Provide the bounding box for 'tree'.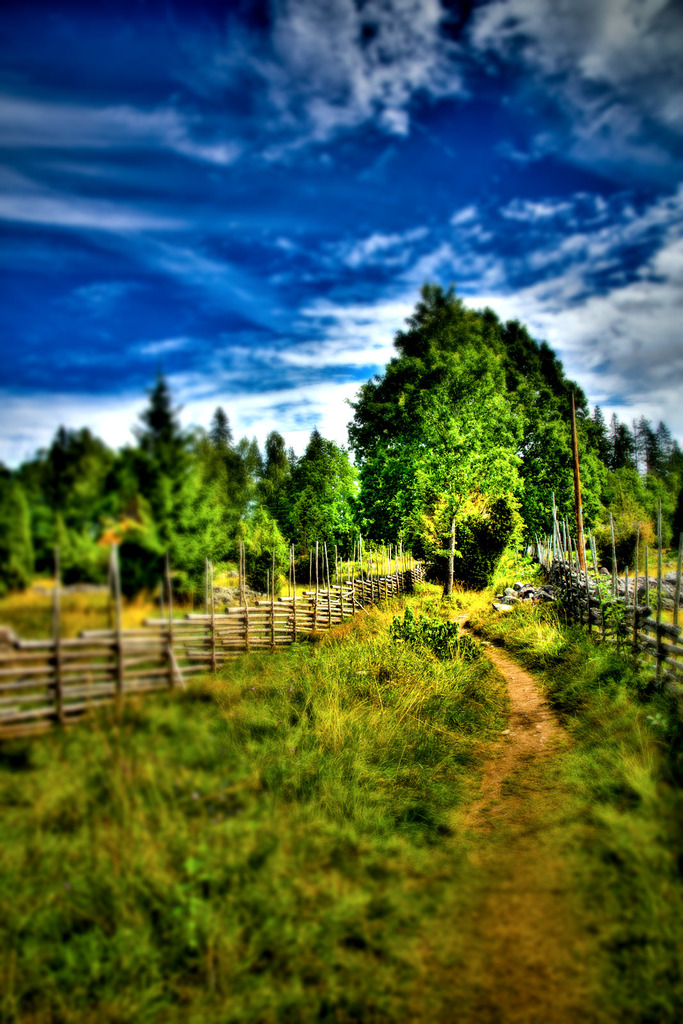
select_region(643, 415, 682, 591).
